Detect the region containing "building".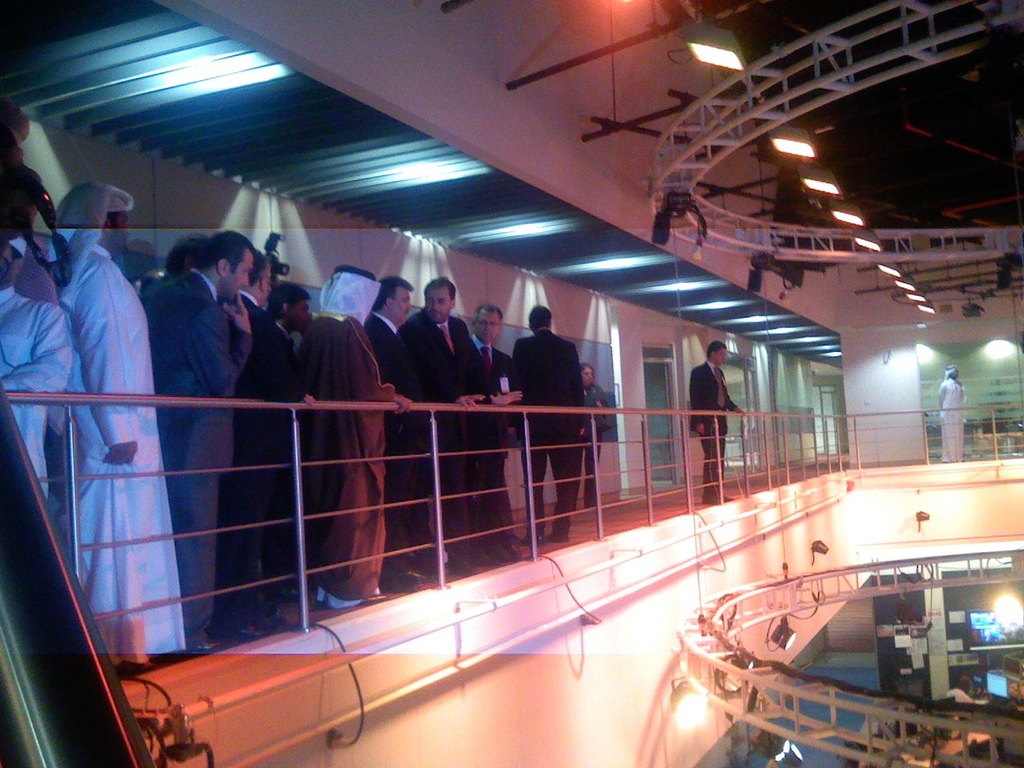
0 0 1022 767.
